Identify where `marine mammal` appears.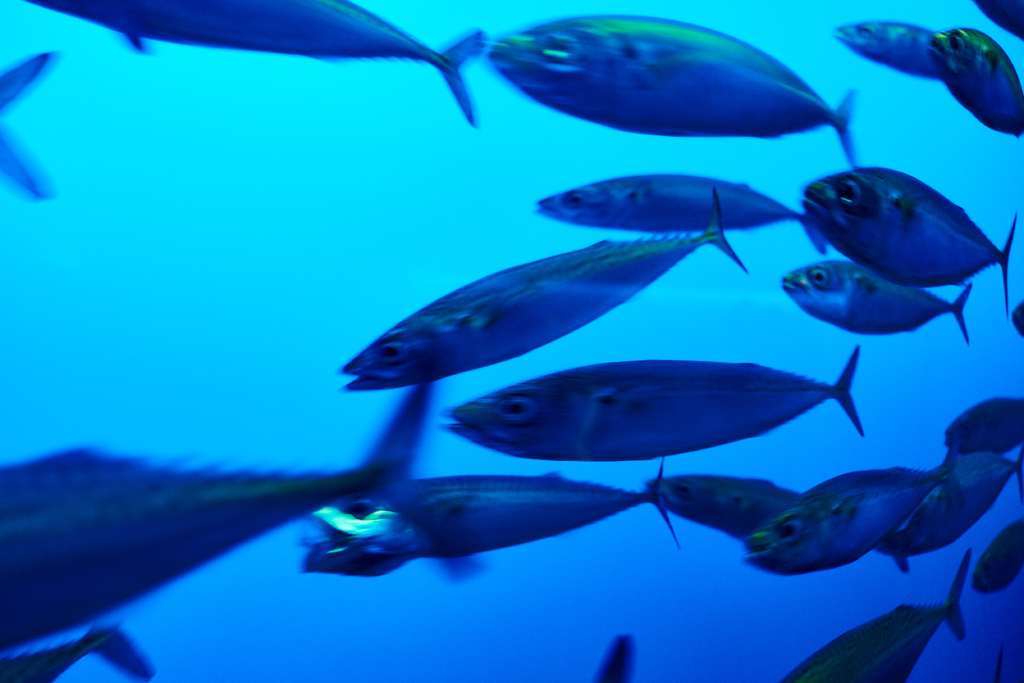
Appears at [left=429, top=20, right=898, bottom=158].
